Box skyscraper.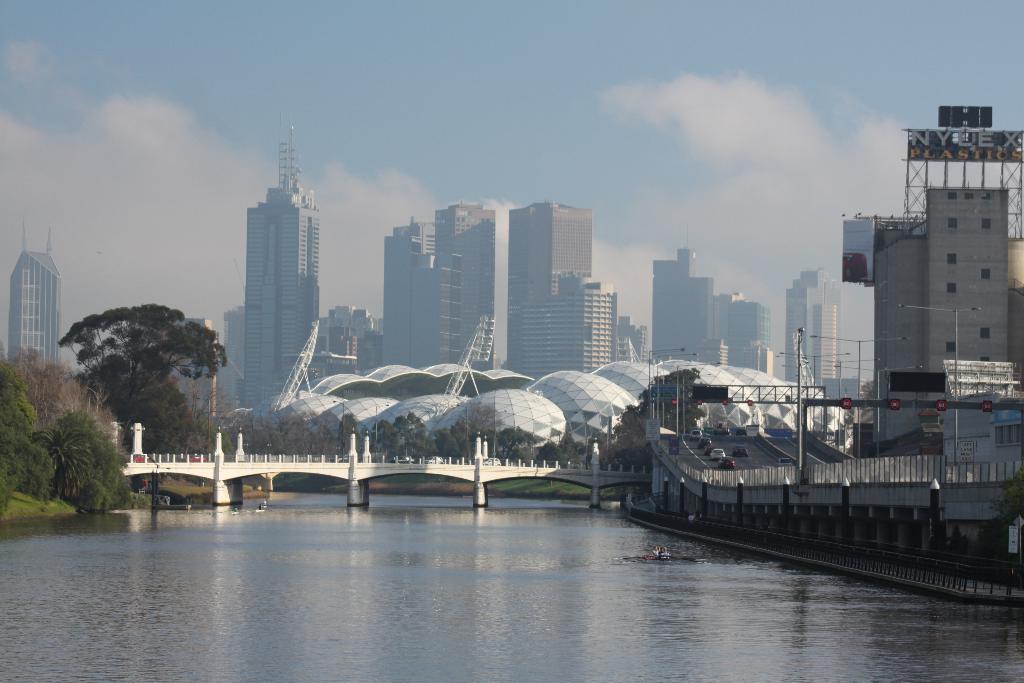
locate(648, 245, 777, 373).
